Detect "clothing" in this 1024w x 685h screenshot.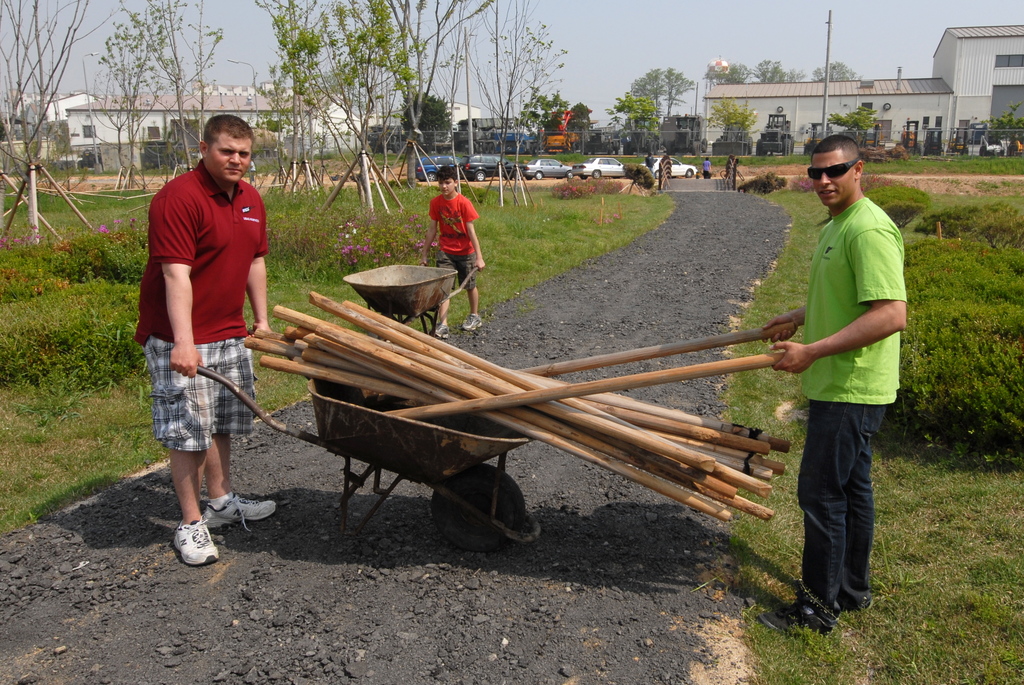
Detection: rect(727, 162, 733, 183).
